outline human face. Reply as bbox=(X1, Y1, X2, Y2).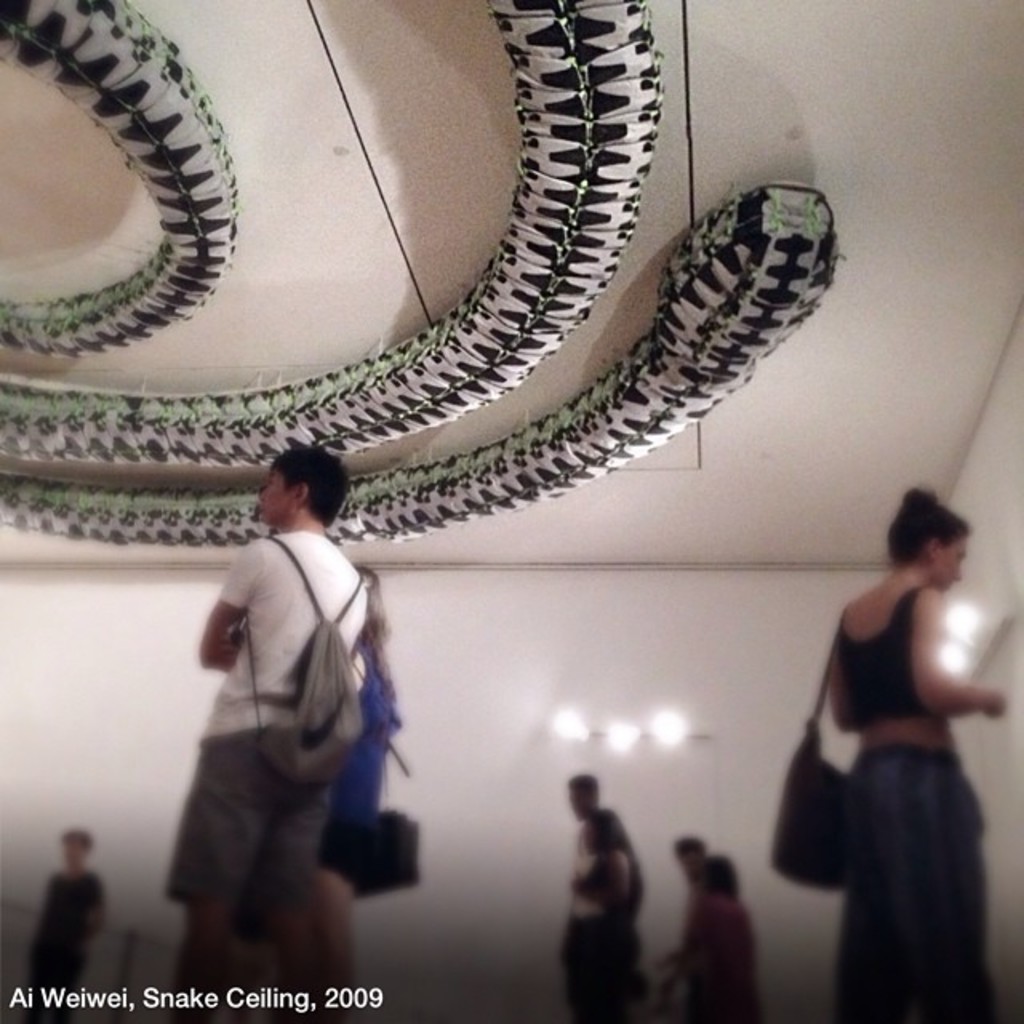
bbox=(939, 536, 962, 587).
